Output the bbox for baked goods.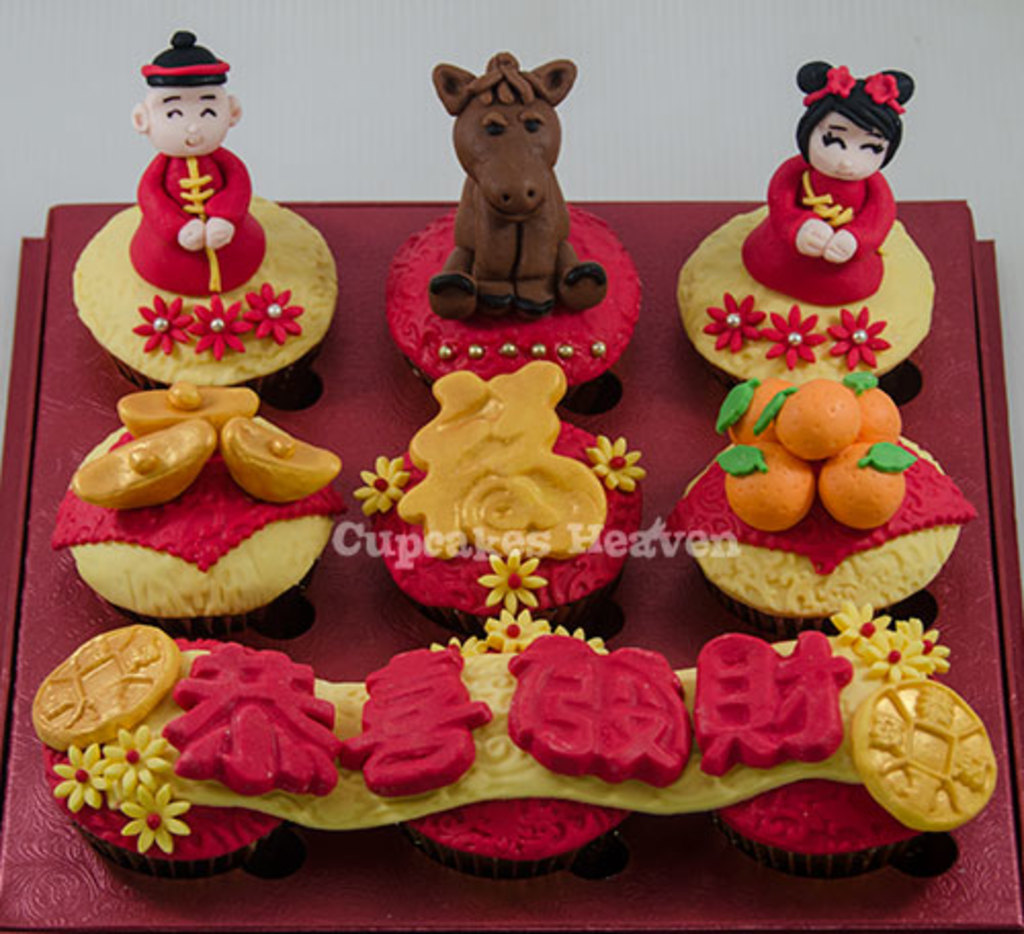
bbox=[672, 63, 934, 395].
